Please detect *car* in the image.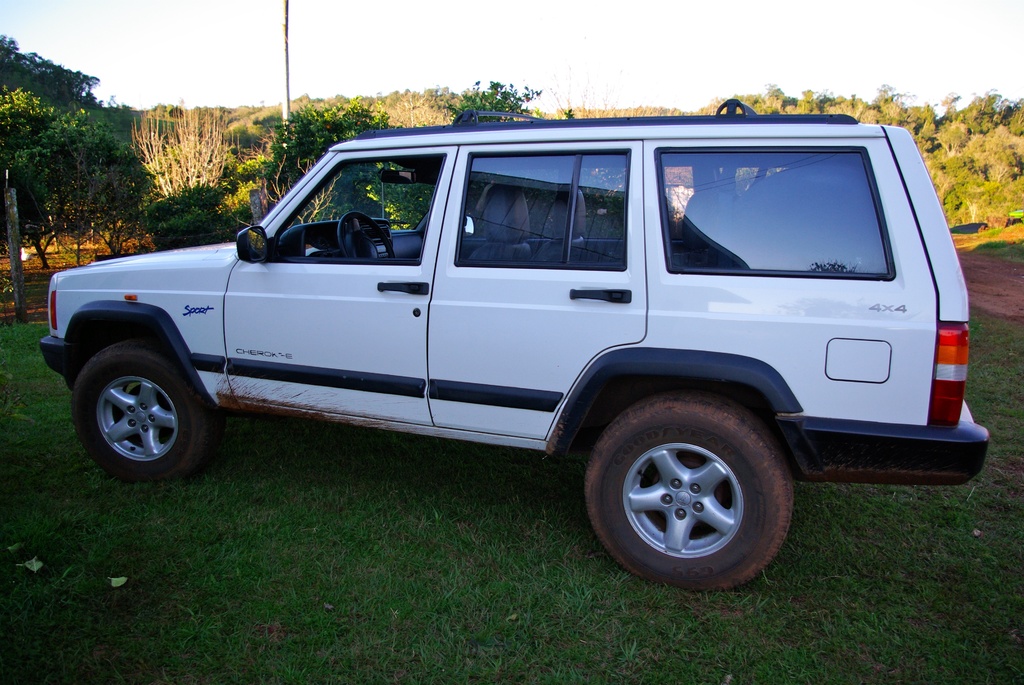
31/117/984/599.
